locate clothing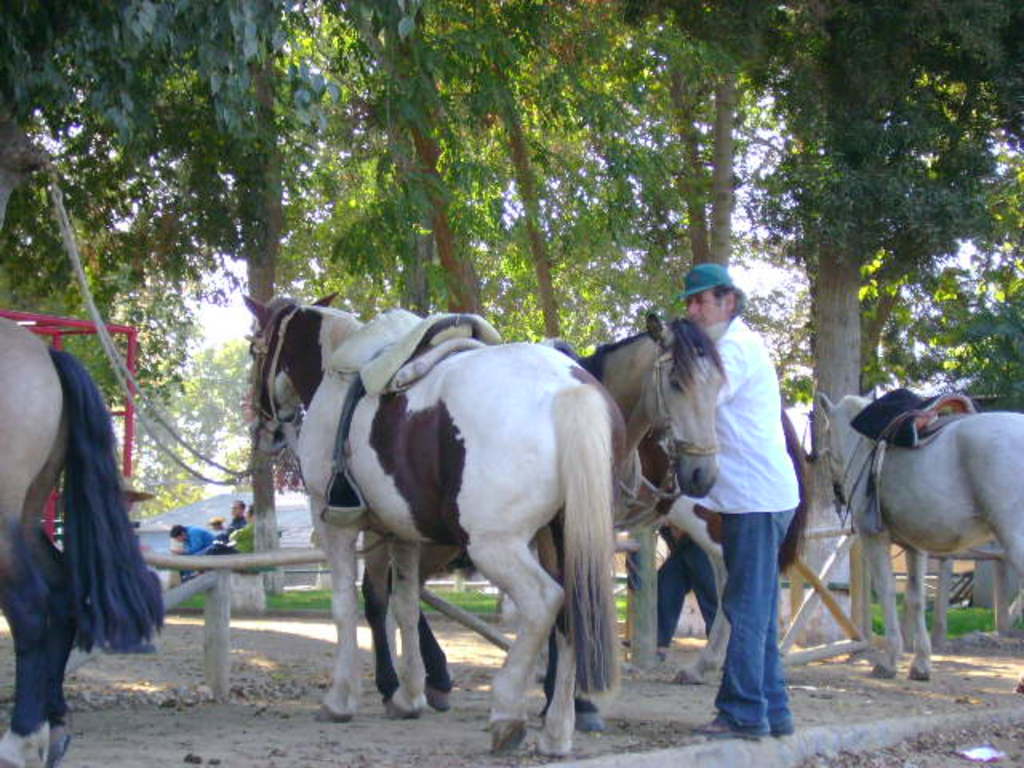
[654, 536, 720, 635]
